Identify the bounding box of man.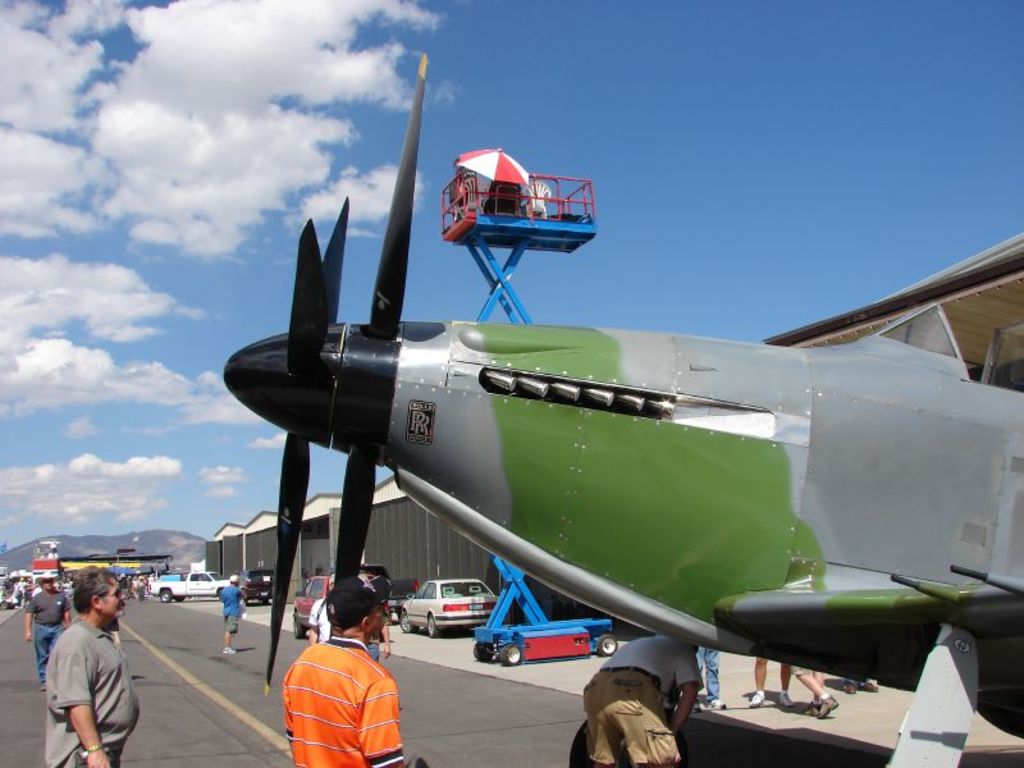
788, 664, 845, 719.
